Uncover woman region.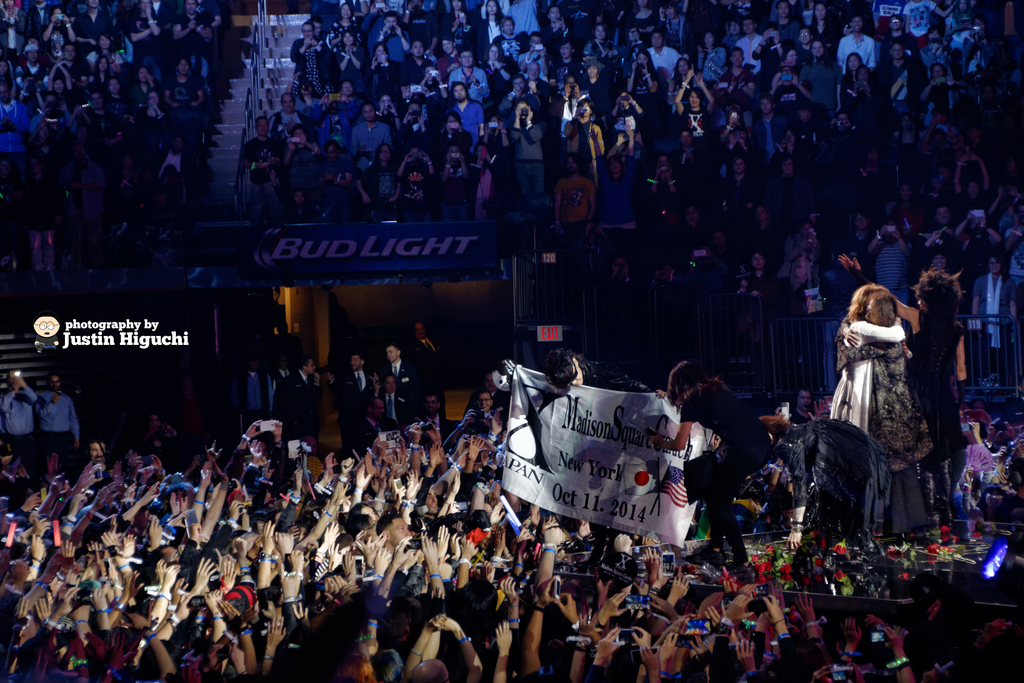
Uncovered: l=476, t=113, r=511, b=161.
